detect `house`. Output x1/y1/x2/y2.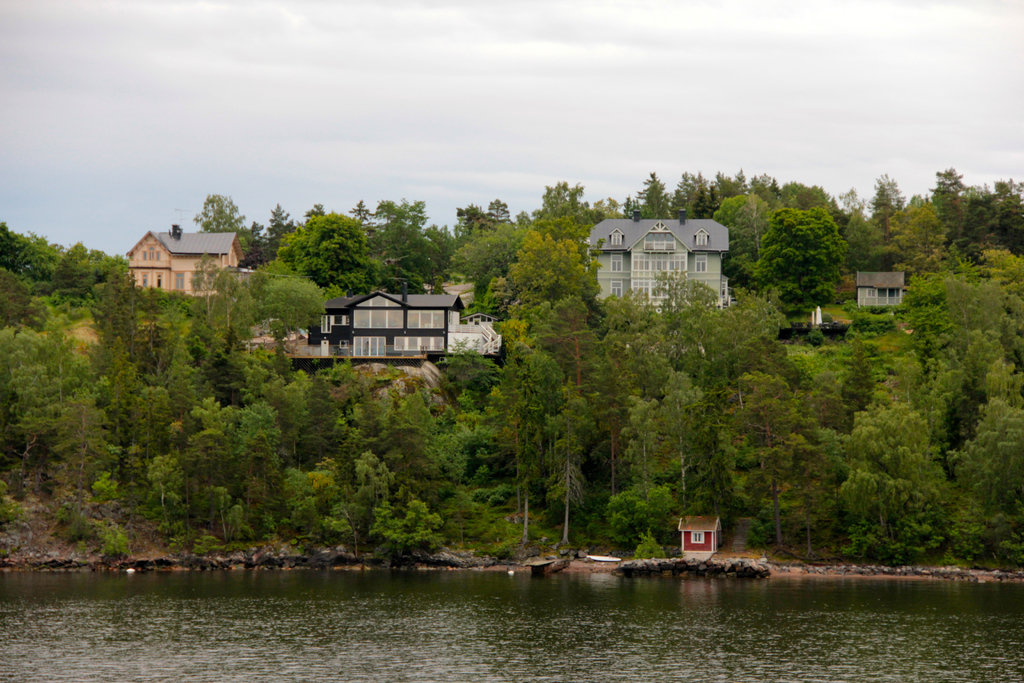
280/272/505/372.
